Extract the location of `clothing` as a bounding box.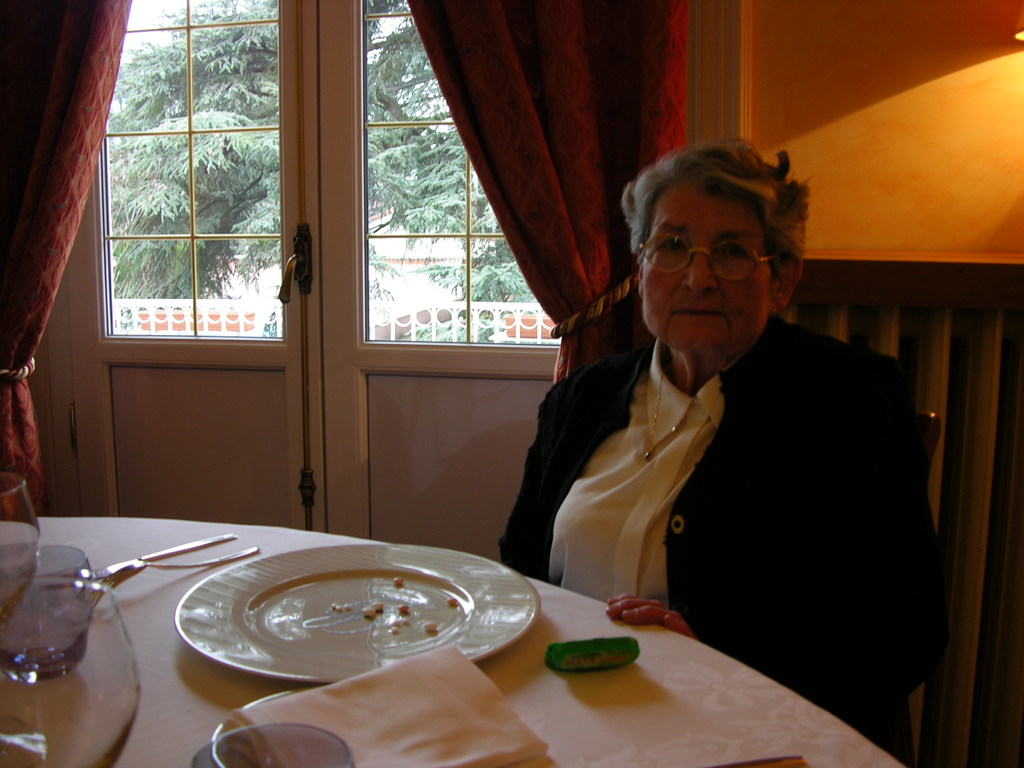
(503, 335, 945, 766).
